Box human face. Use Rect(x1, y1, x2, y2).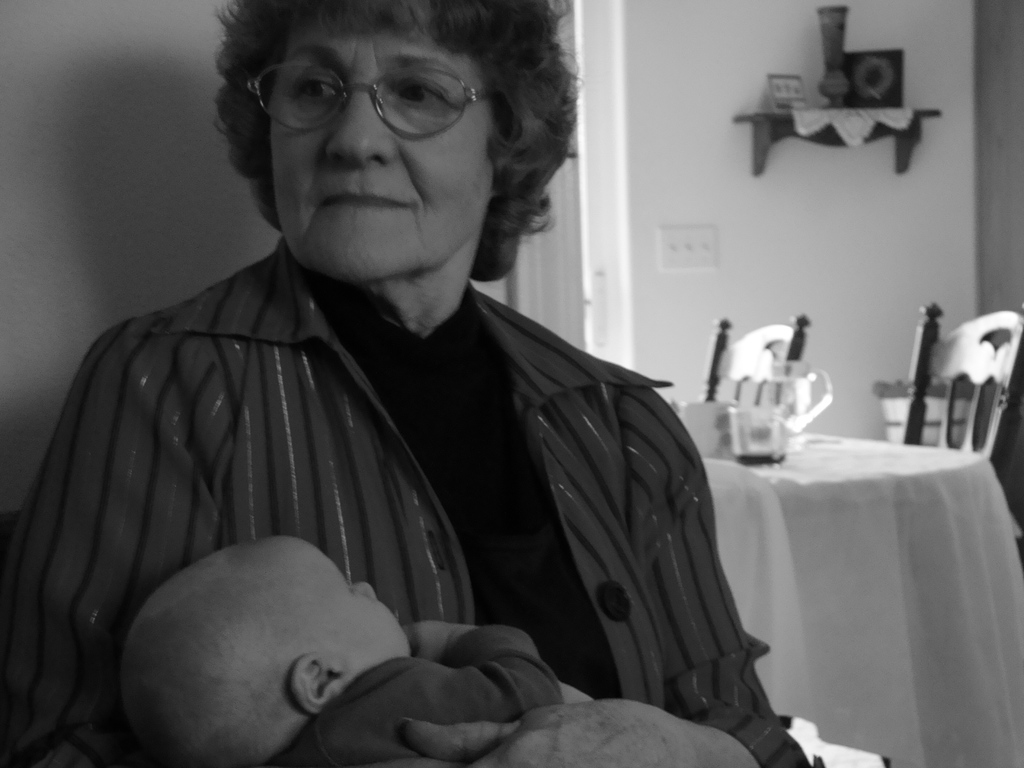
Rect(264, 19, 494, 273).
